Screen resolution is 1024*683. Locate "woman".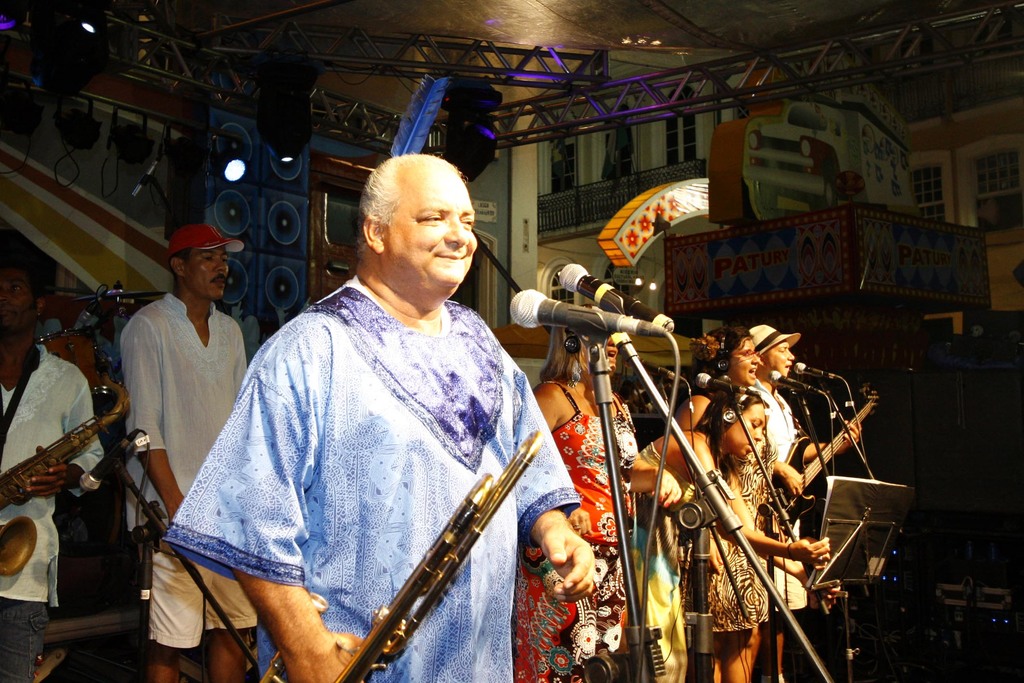
[670,320,796,682].
